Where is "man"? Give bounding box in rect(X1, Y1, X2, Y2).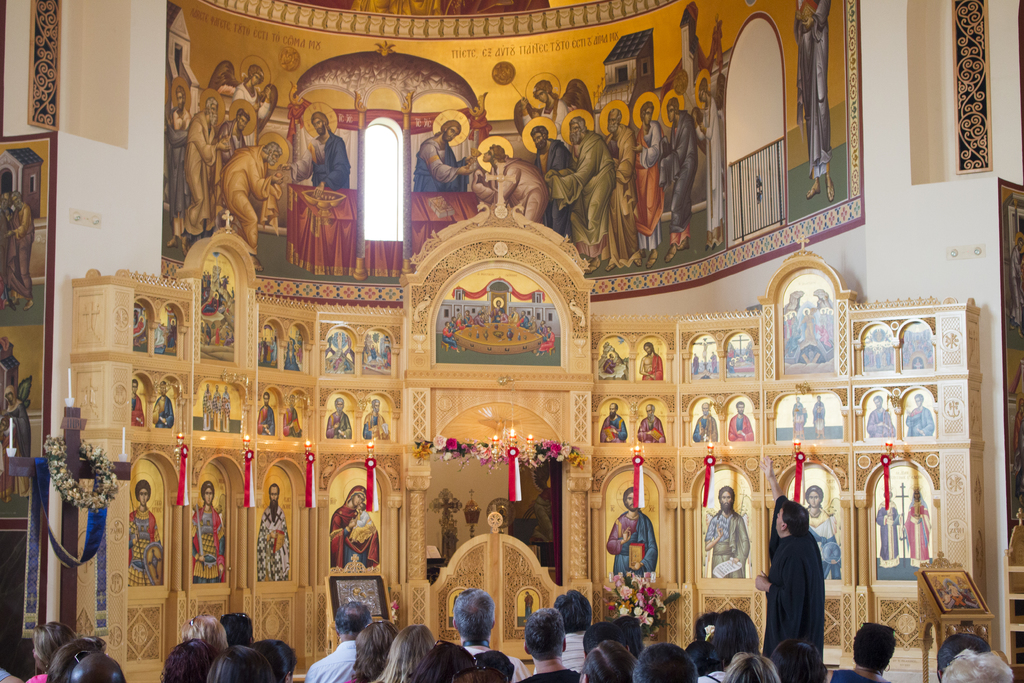
rect(694, 402, 716, 440).
